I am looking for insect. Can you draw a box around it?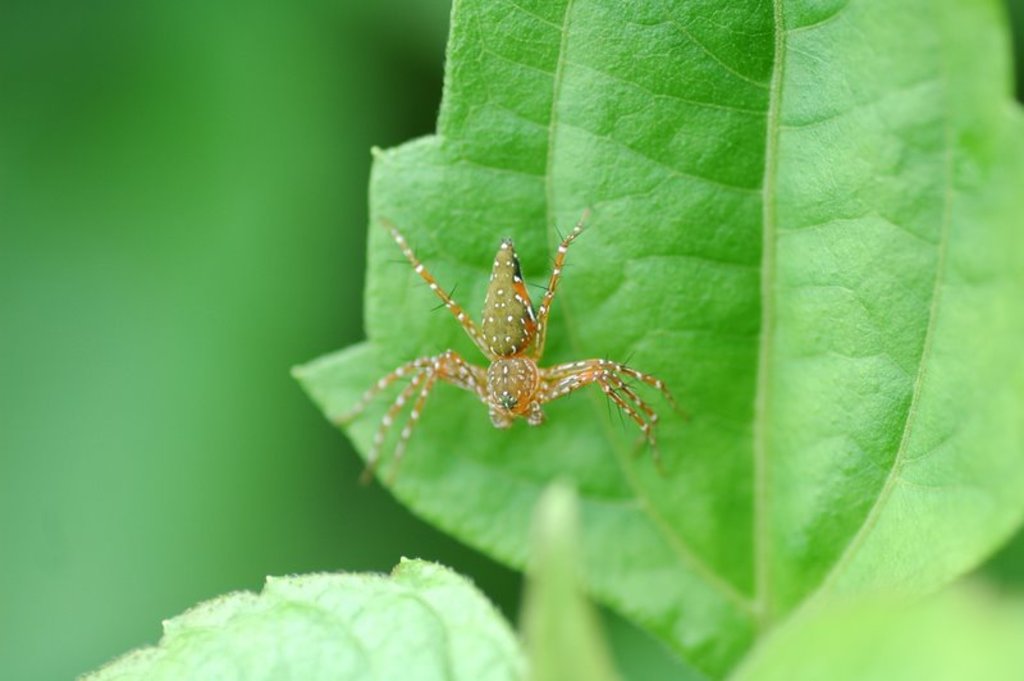
Sure, the bounding box is (x1=339, y1=209, x2=695, y2=498).
